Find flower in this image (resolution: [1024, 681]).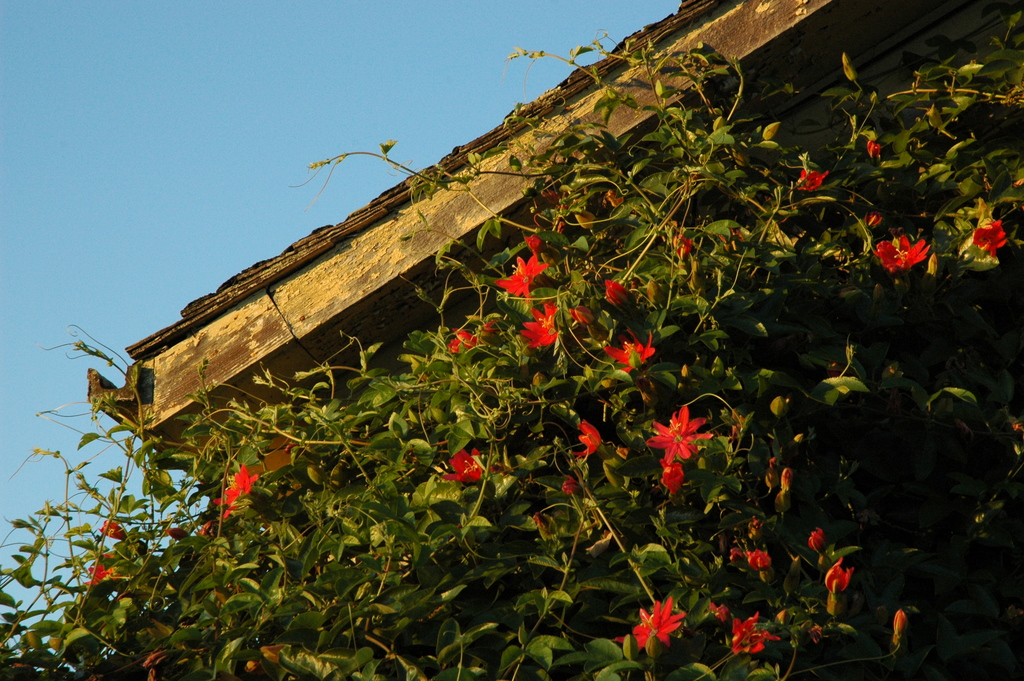
{"left": 875, "top": 236, "right": 929, "bottom": 272}.
